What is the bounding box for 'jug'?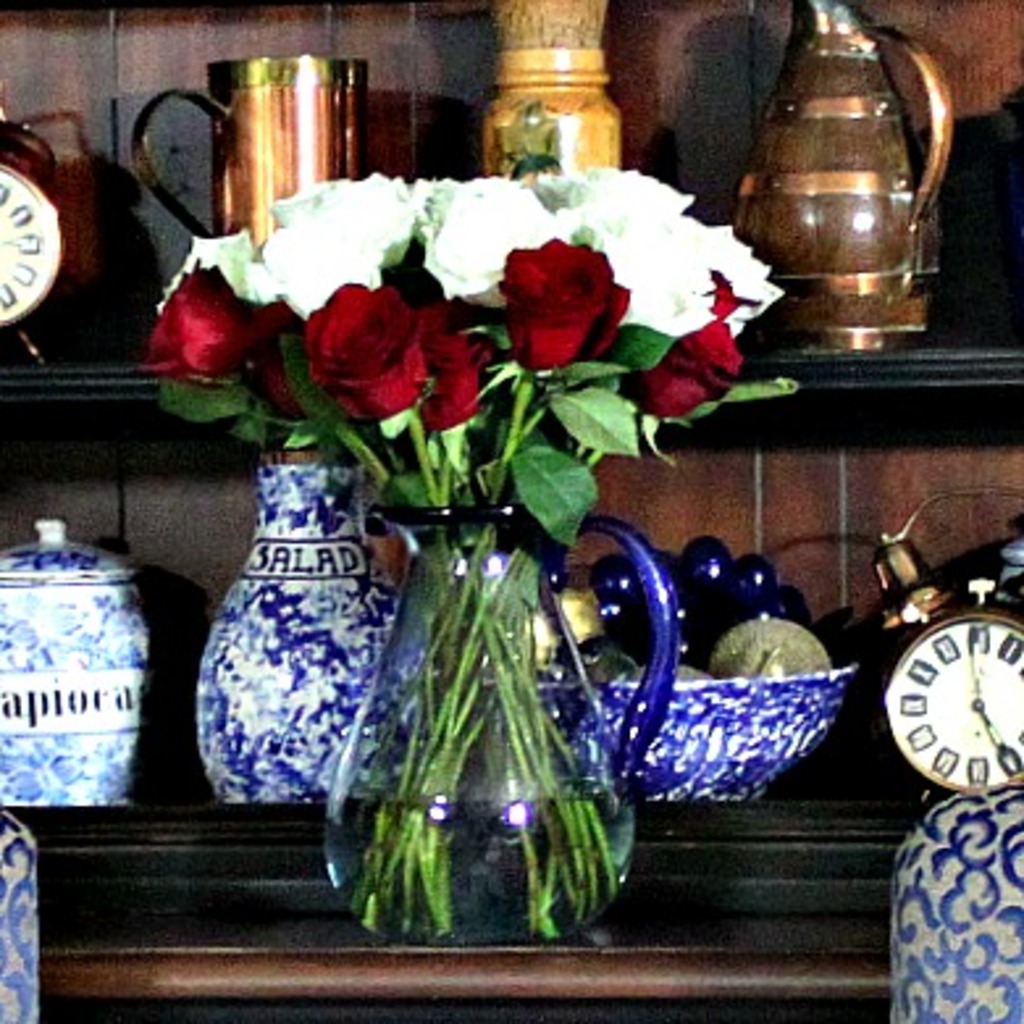
pyautogui.locateOnScreen(725, 0, 958, 360).
